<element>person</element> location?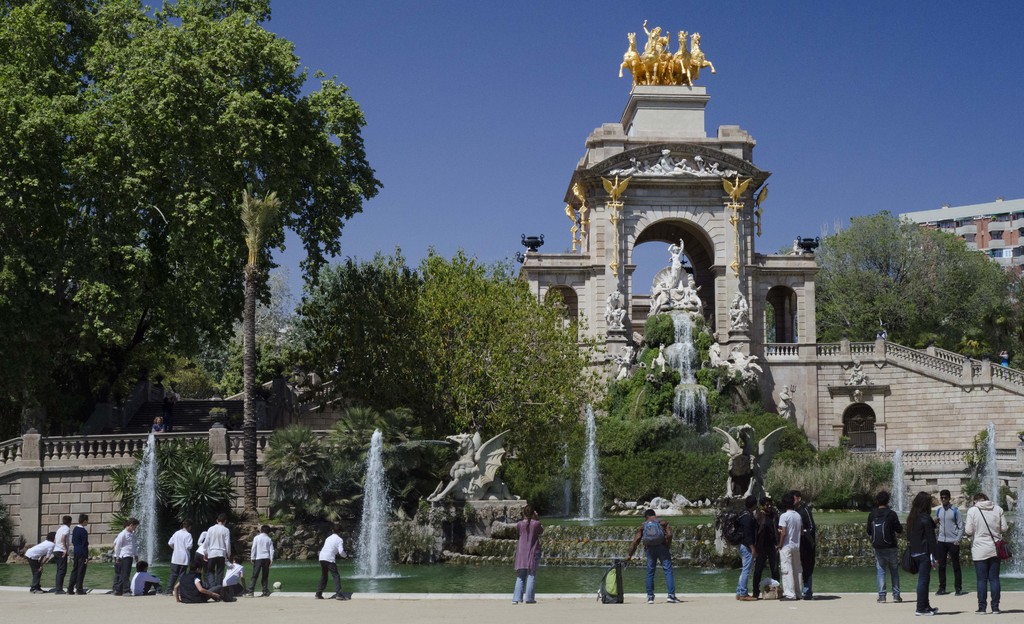
region(963, 493, 1005, 614)
